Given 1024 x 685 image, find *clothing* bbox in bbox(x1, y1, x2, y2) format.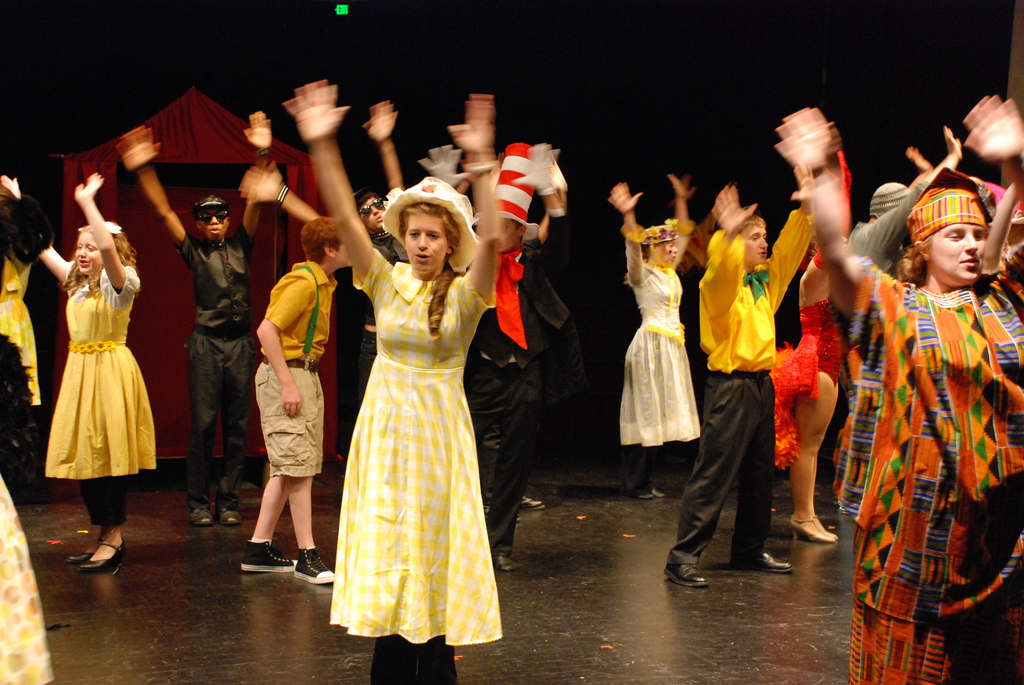
bbox(0, 252, 39, 414).
